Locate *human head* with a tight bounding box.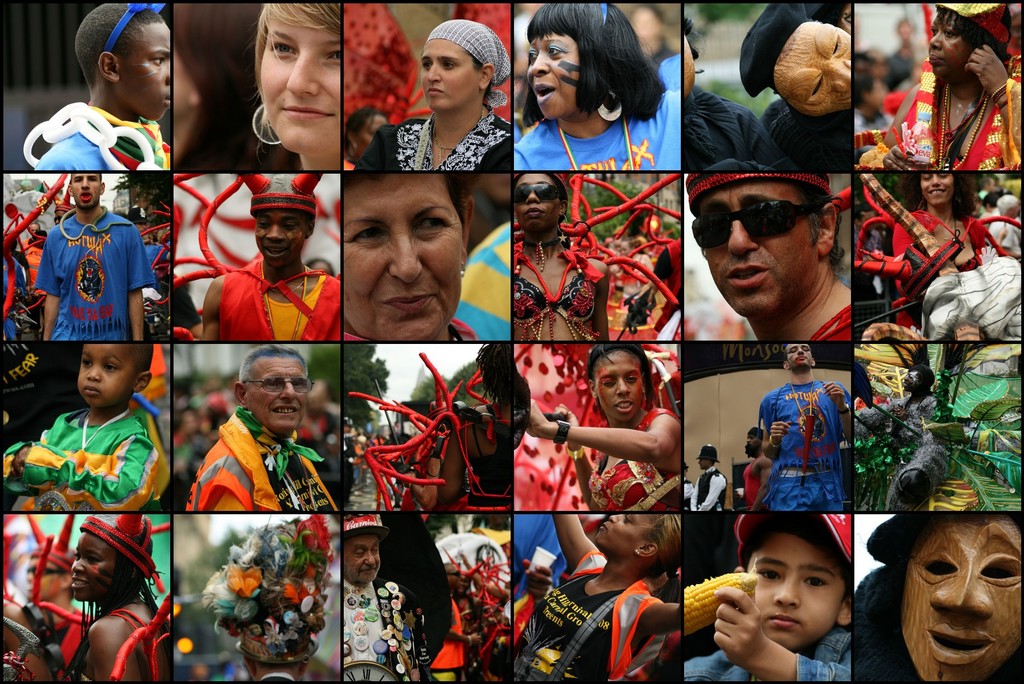
bbox=[344, 174, 472, 343].
